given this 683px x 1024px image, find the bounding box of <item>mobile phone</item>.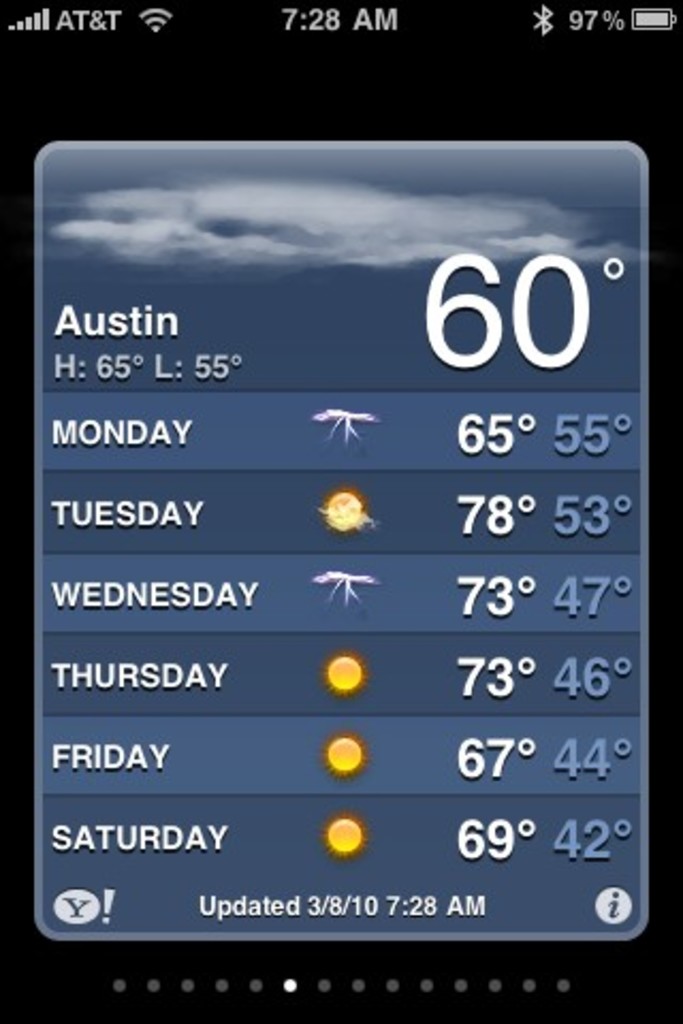
bbox=(0, 0, 681, 1022).
